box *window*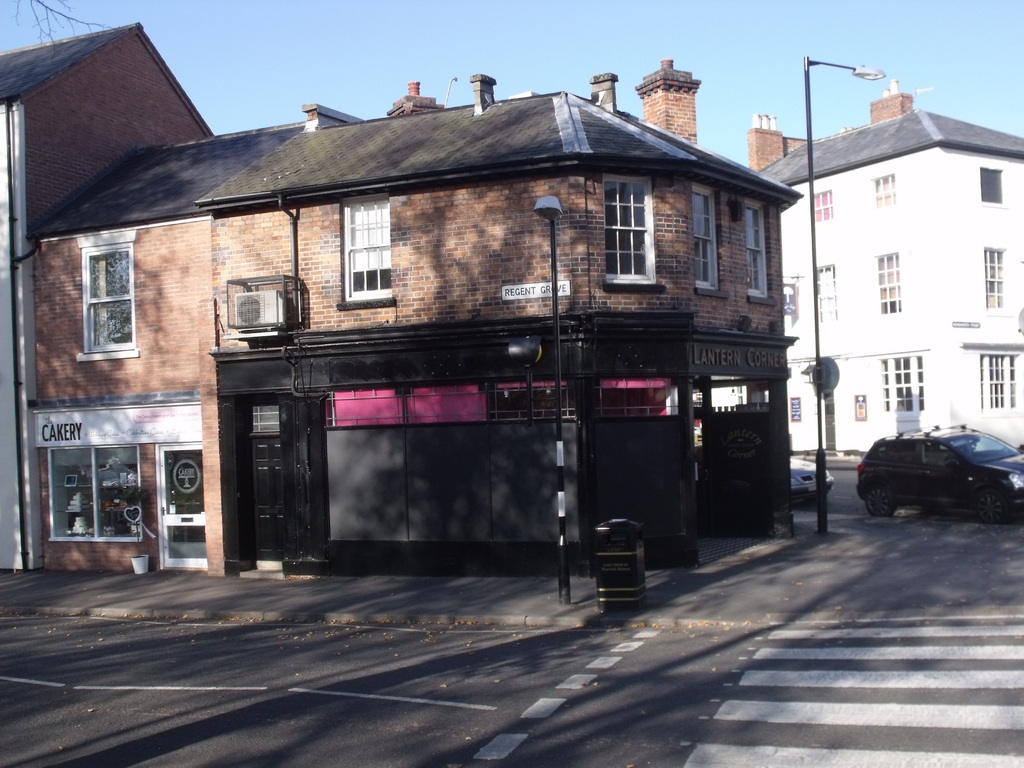
bbox=(880, 252, 897, 315)
